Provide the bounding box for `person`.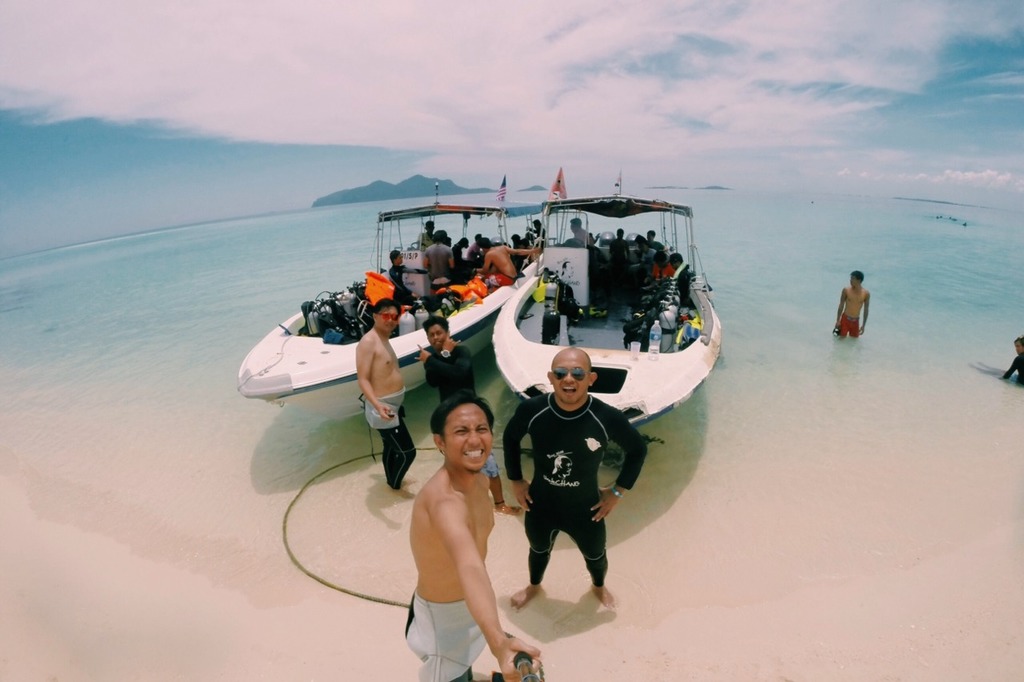
{"x1": 413, "y1": 314, "x2": 533, "y2": 520}.
